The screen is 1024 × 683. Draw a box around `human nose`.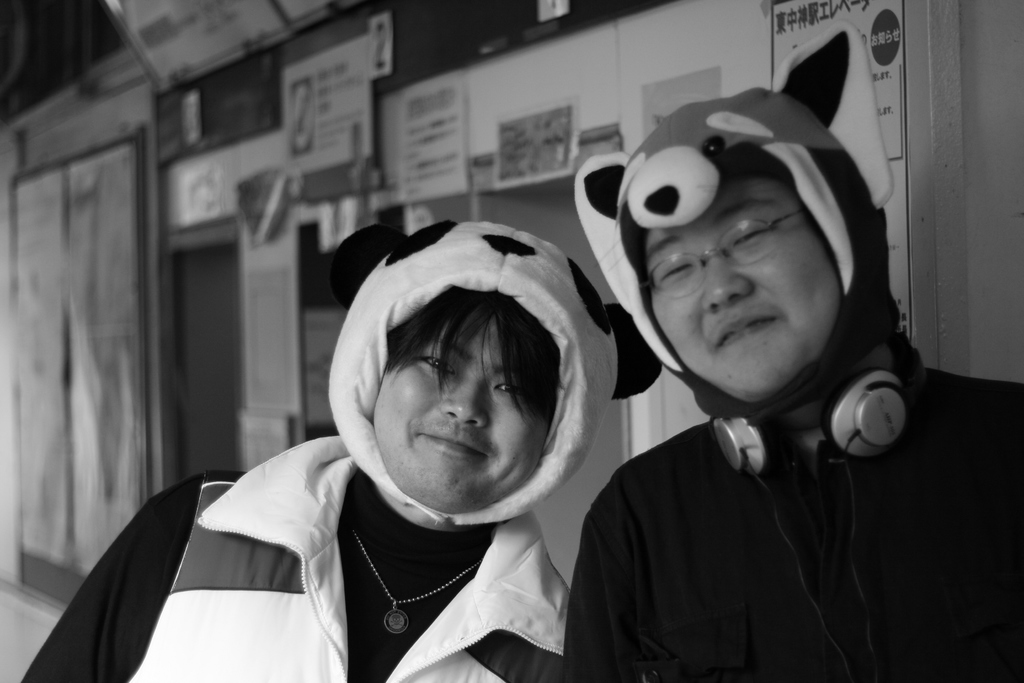
{"left": 707, "top": 259, "right": 753, "bottom": 309}.
